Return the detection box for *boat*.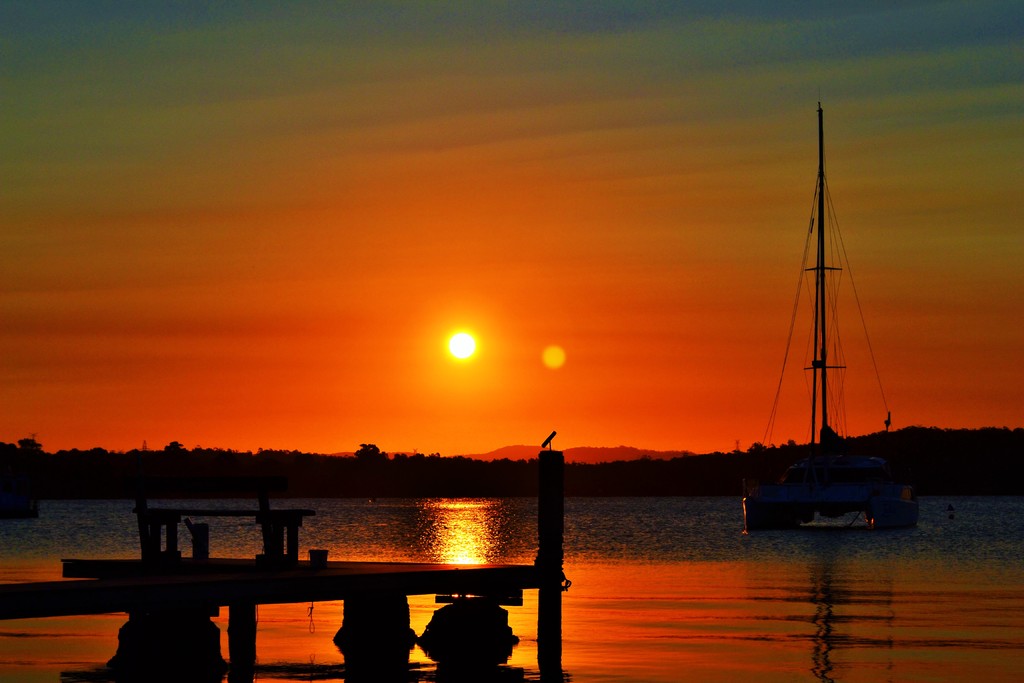
(x1=765, y1=135, x2=927, y2=554).
